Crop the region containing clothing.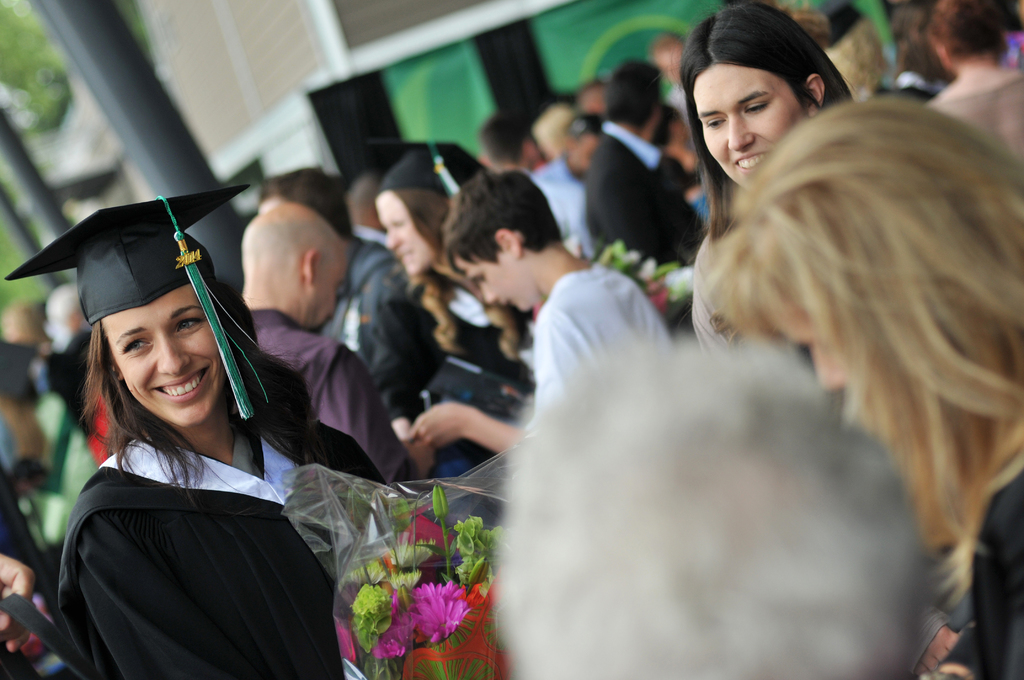
Crop region: <box>401,269,533,426</box>.
